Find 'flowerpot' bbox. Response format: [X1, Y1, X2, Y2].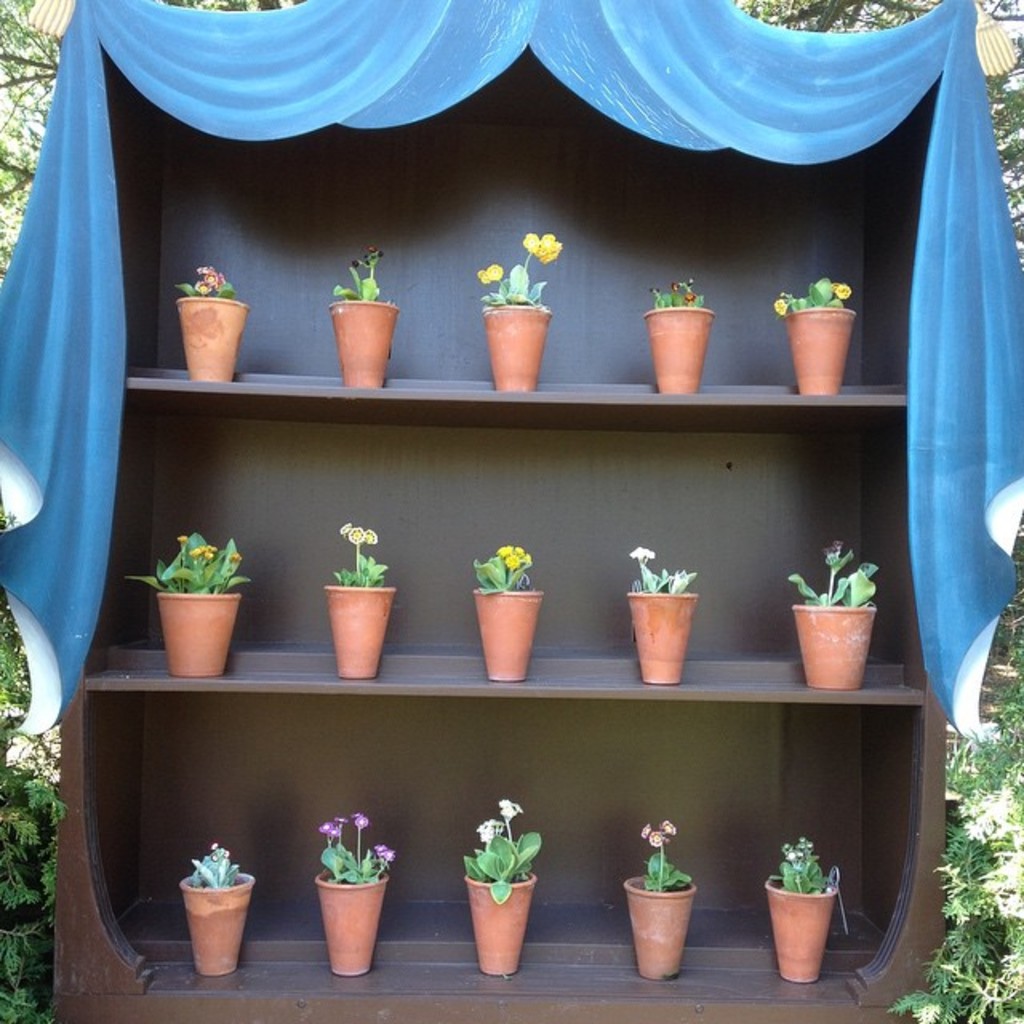
[486, 302, 549, 392].
